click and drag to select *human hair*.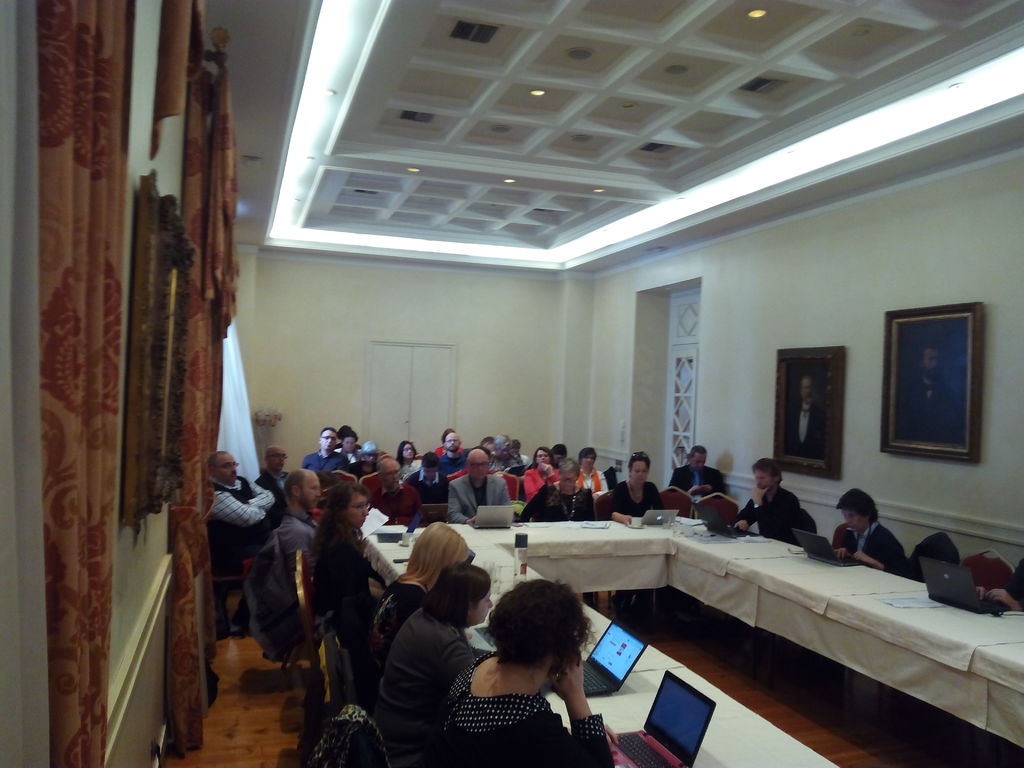
Selection: [x1=751, y1=458, x2=782, y2=474].
